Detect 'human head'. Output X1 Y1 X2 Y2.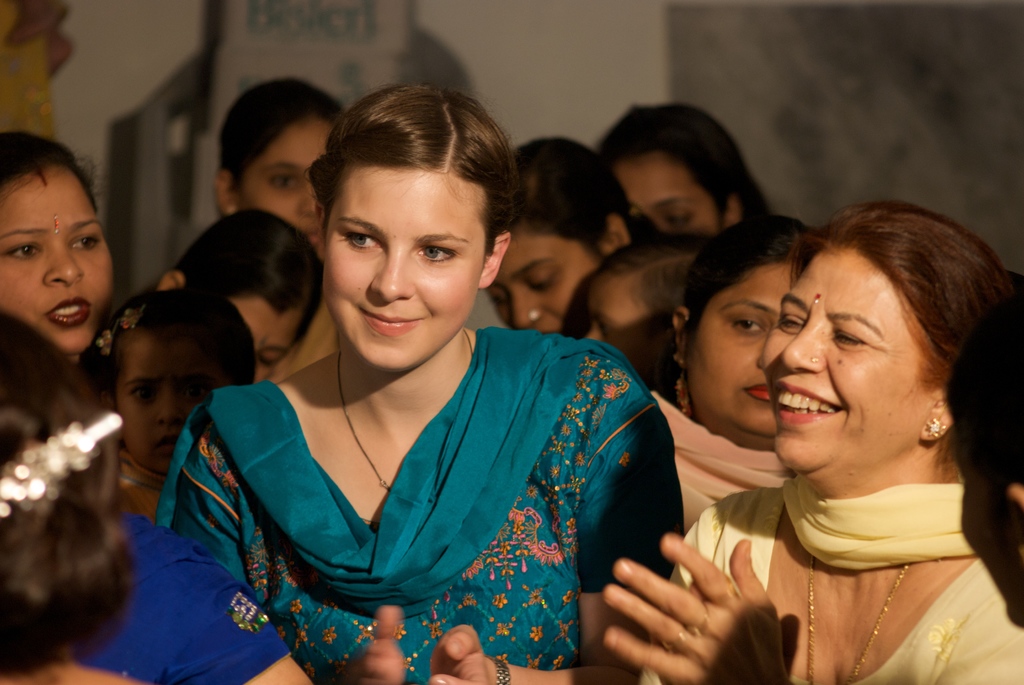
316 86 513 368.
